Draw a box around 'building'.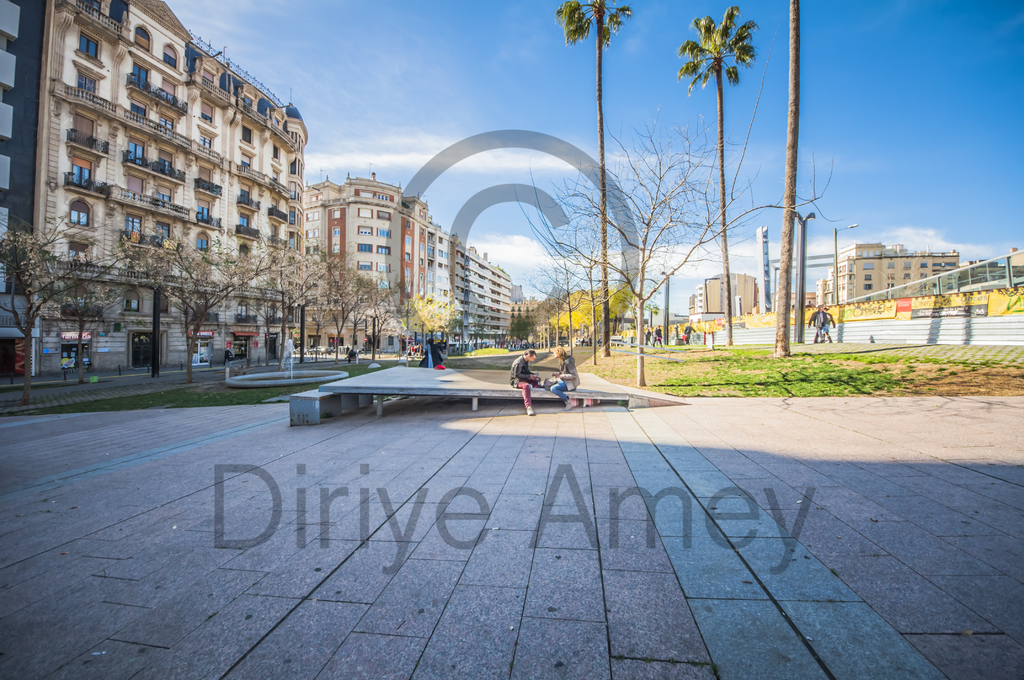
[0,0,47,376].
